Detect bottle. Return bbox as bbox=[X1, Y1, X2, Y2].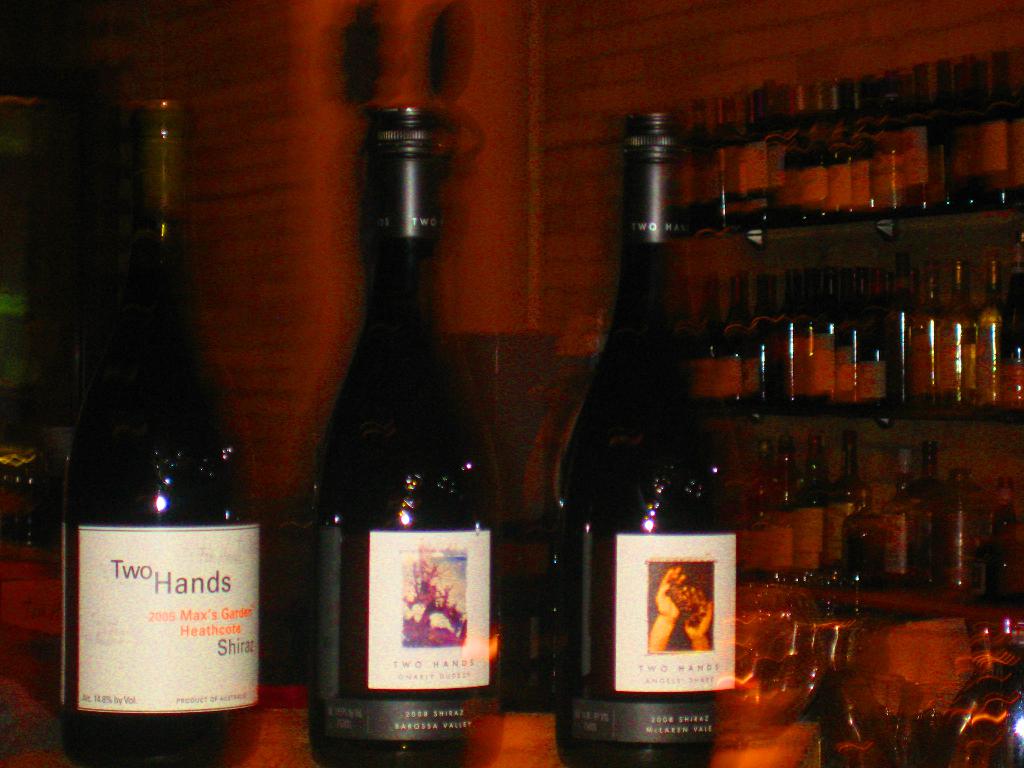
bbox=[56, 112, 262, 750].
